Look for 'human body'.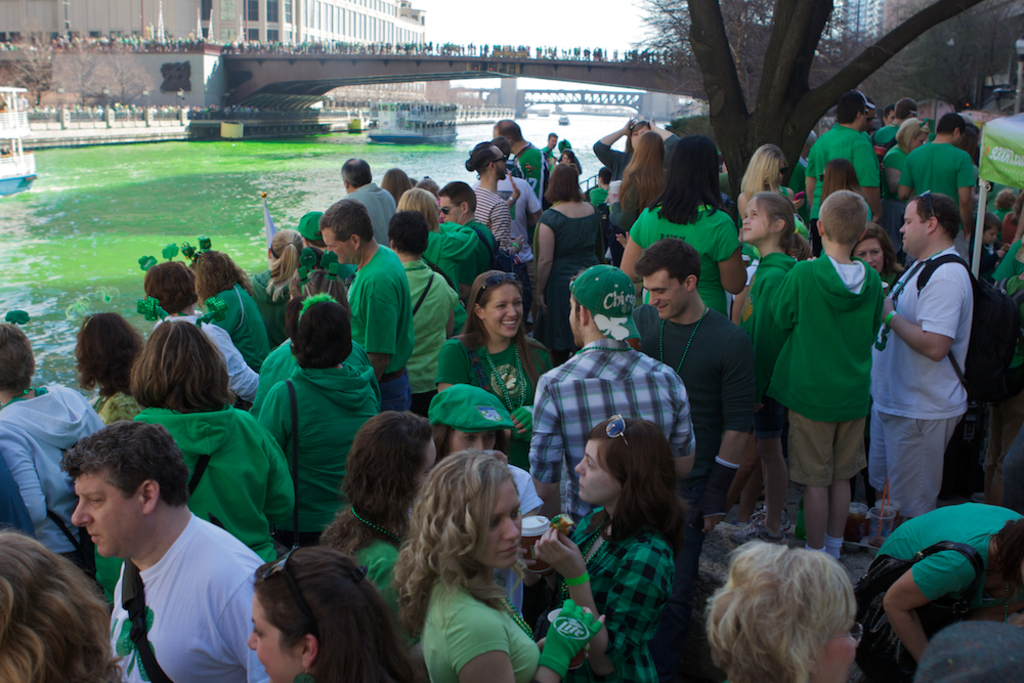
Found: region(120, 312, 308, 571).
